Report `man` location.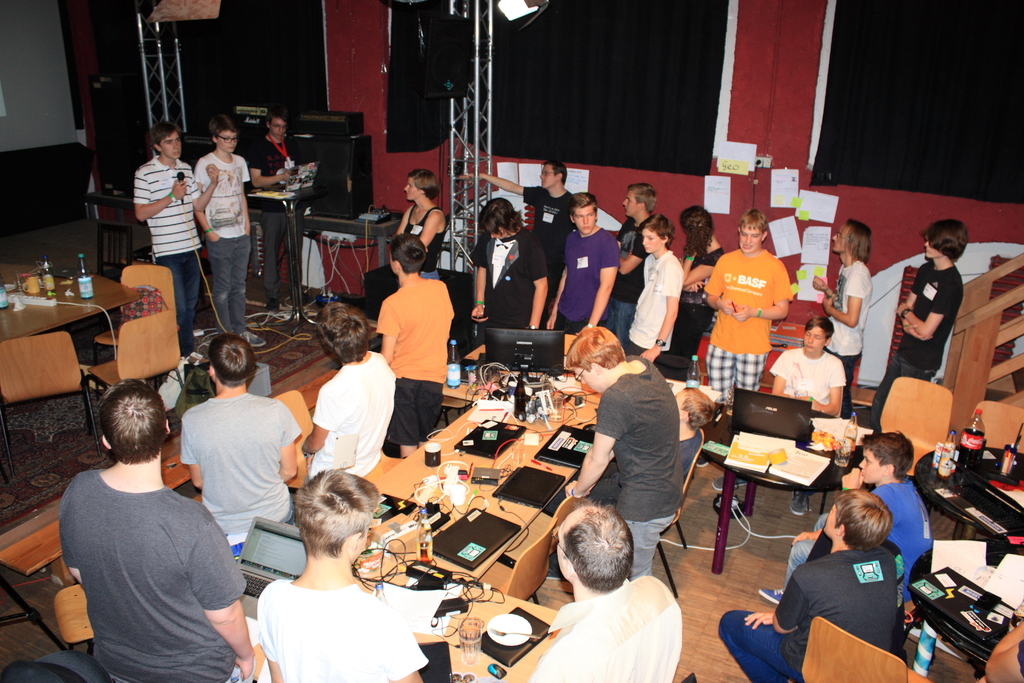
Report: 193,120,266,343.
